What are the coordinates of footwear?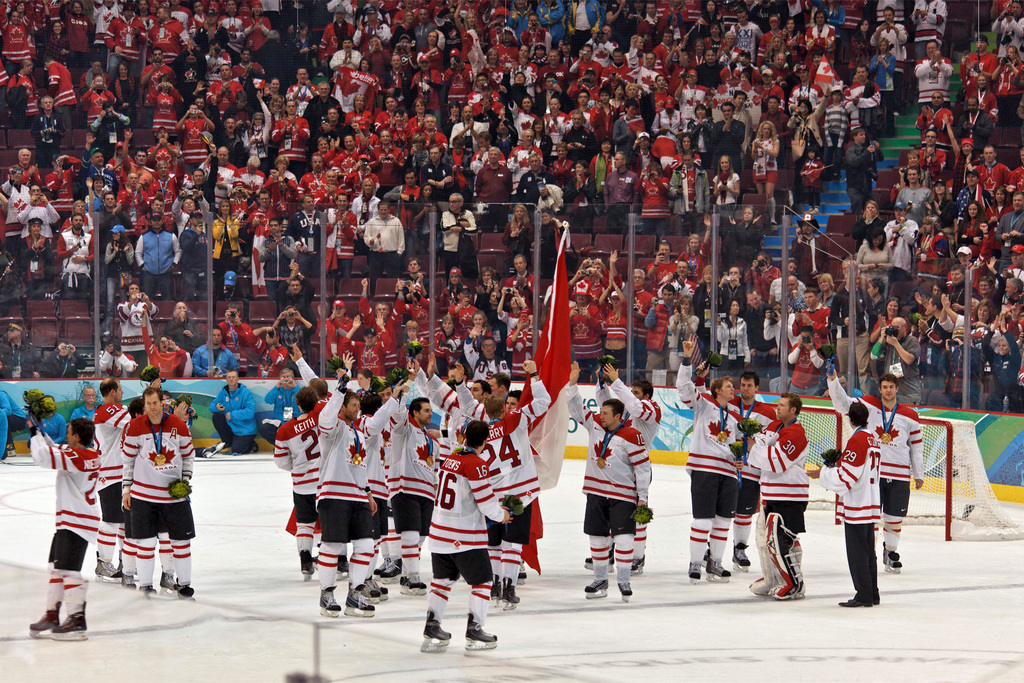
[left=24, top=576, right=84, bottom=648].
